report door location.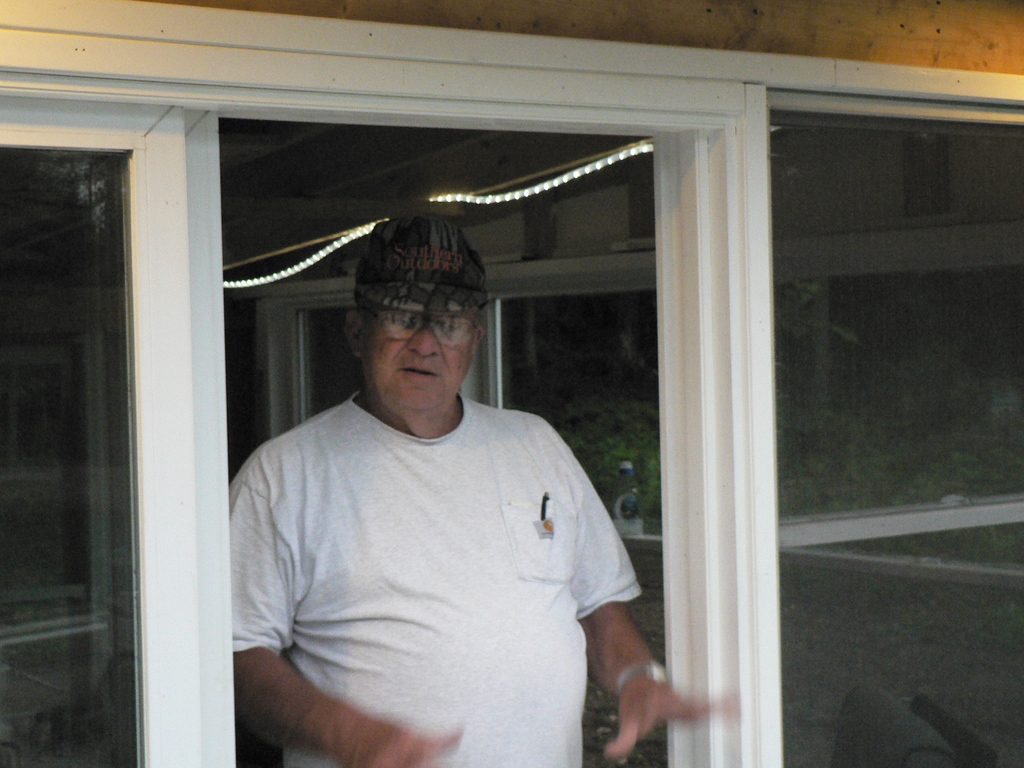
Report: region(18, 64, 202, 756).
